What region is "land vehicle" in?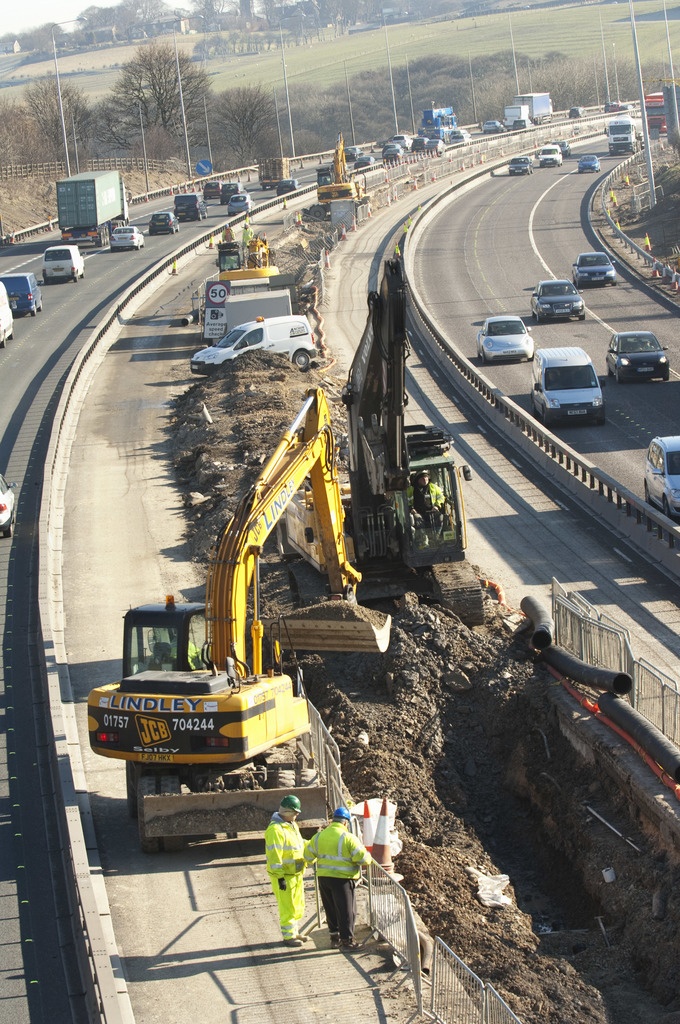
221/186/240/203.
